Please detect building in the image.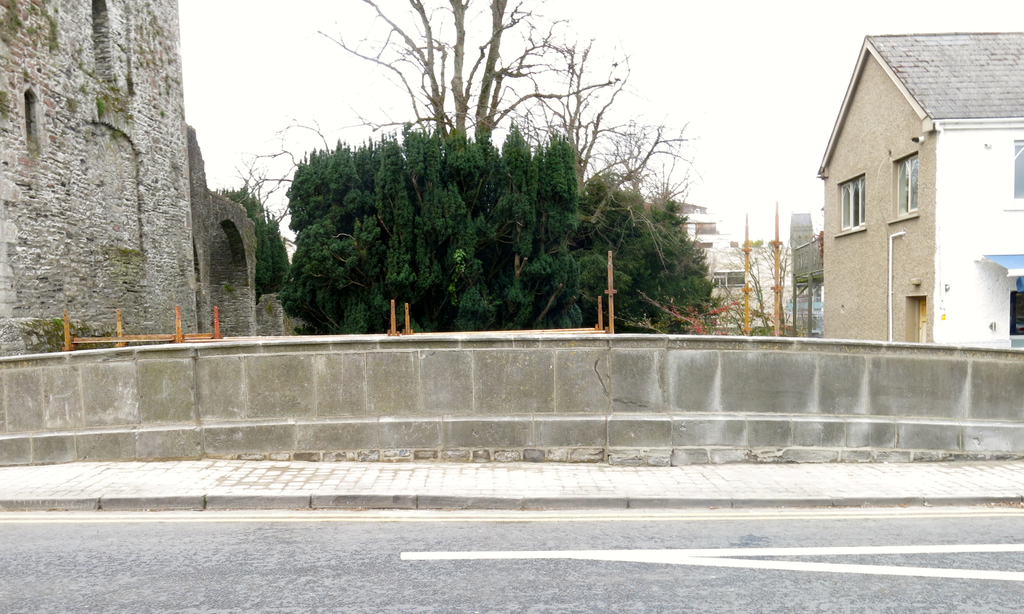
box=[817, 29, 1023, 348].
